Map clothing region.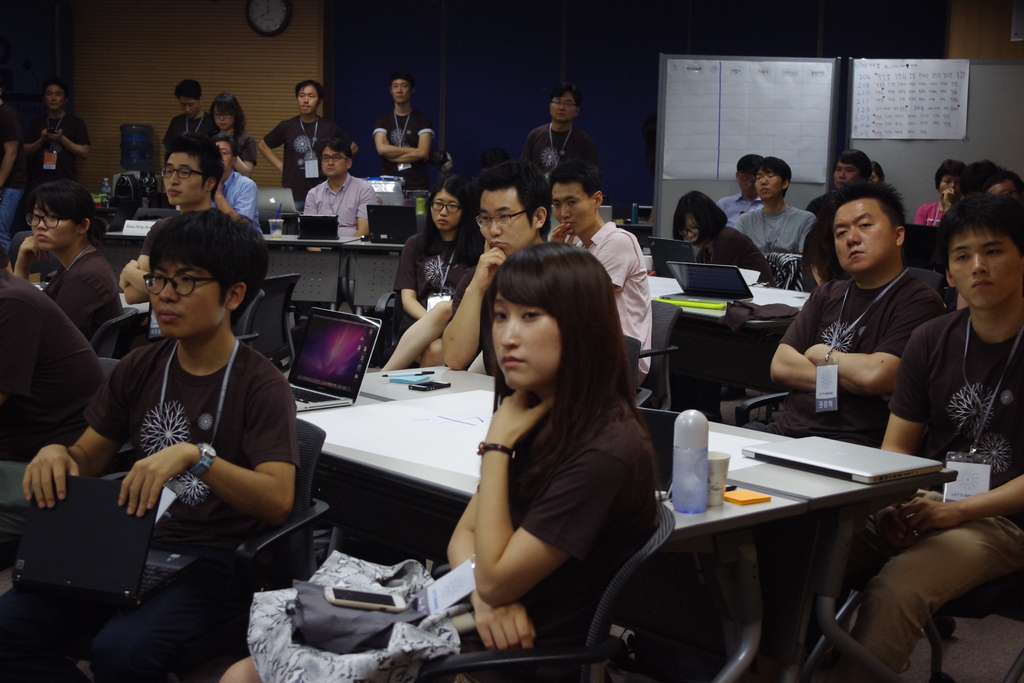
Mapped to 372, 105, 433, 191.
